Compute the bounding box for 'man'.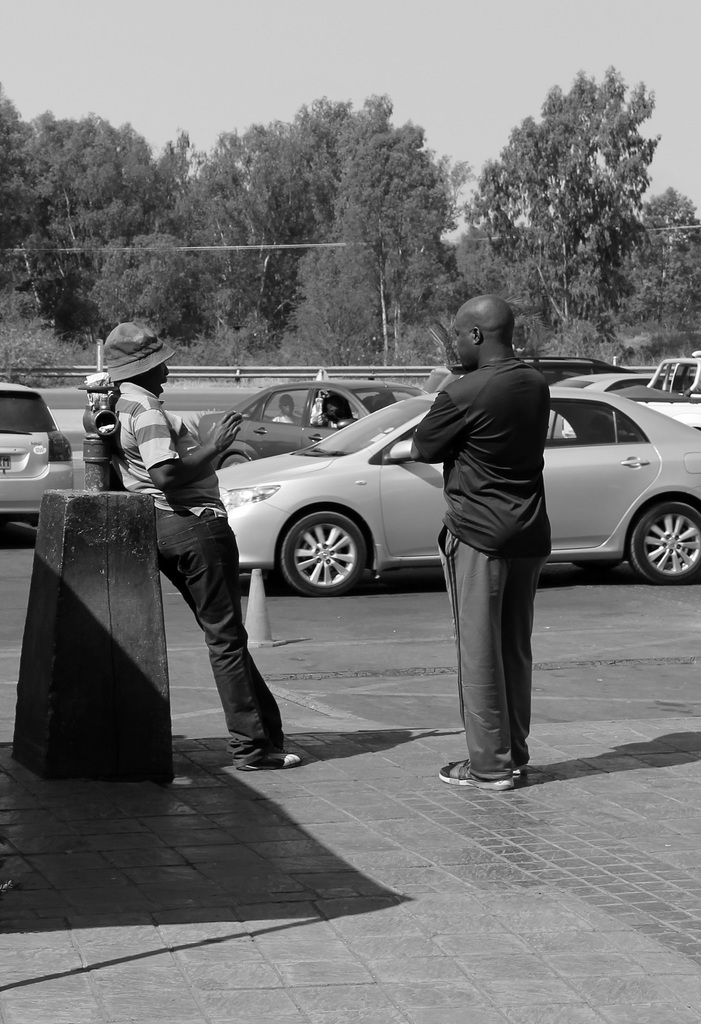
BBox(367, 296, 577, 712).
